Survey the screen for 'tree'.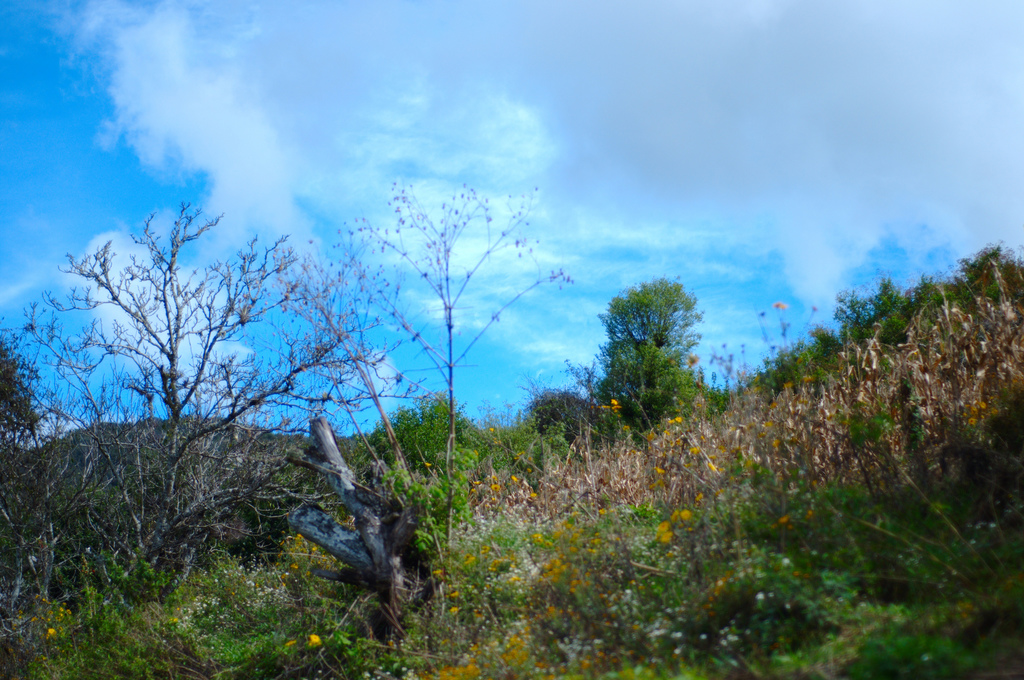
Survey found: bbox=[599, 252, 717, 450].
